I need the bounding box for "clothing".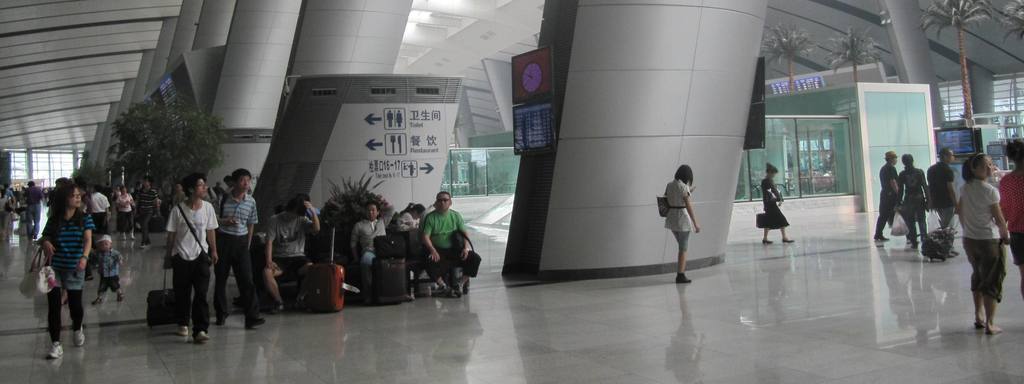
Here it is: <box>215,191,260,312</box>.
